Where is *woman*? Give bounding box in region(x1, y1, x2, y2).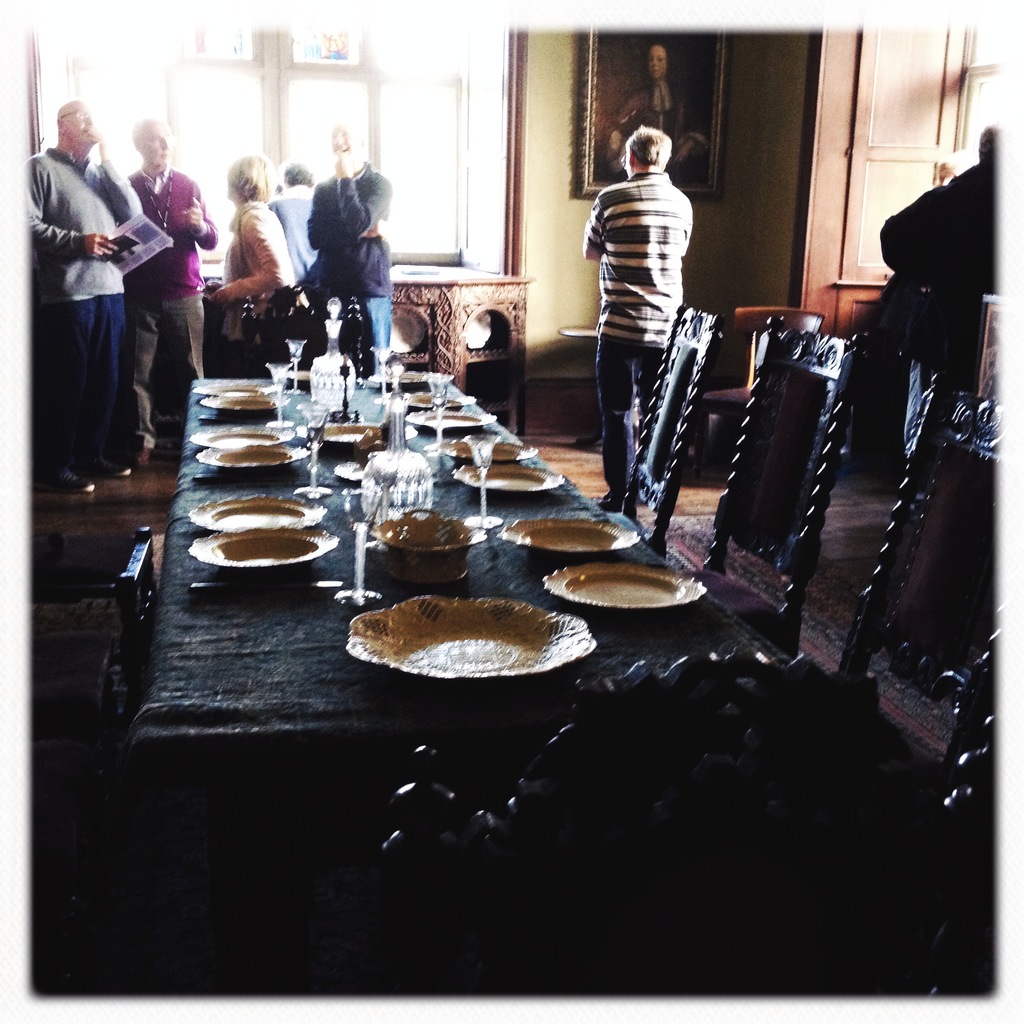
region(604, 38, 707, 181).
